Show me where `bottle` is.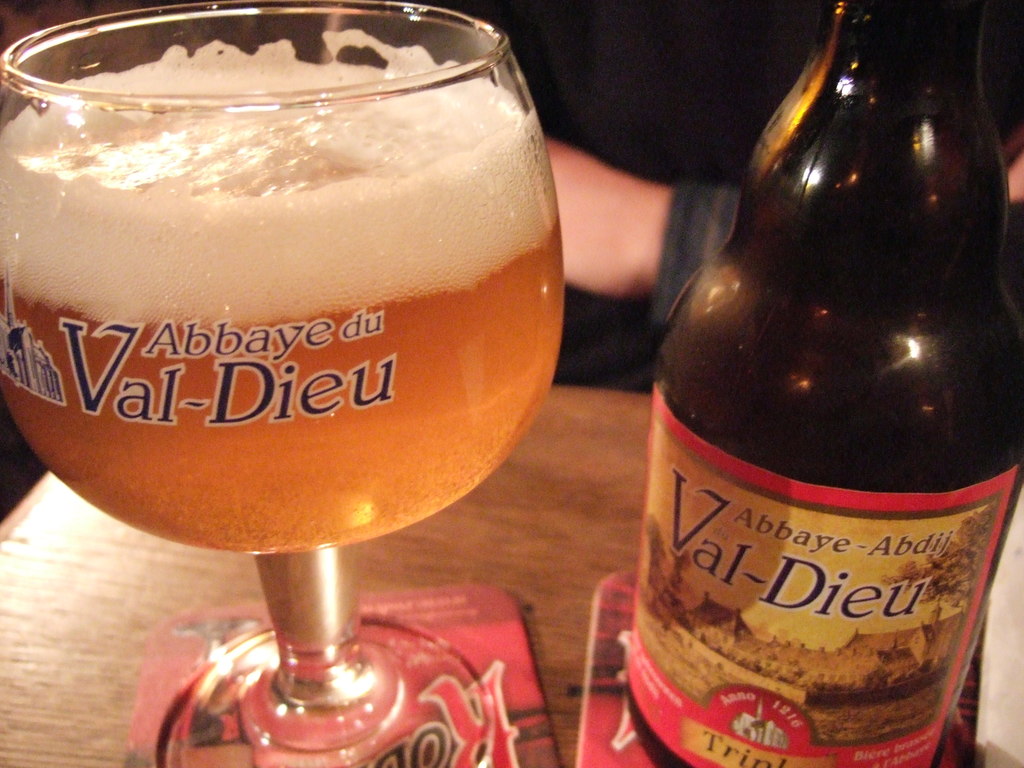
`bottle` is at {"x1": 632, "y1": 8, "x2": 1012, "y2": 728}.
